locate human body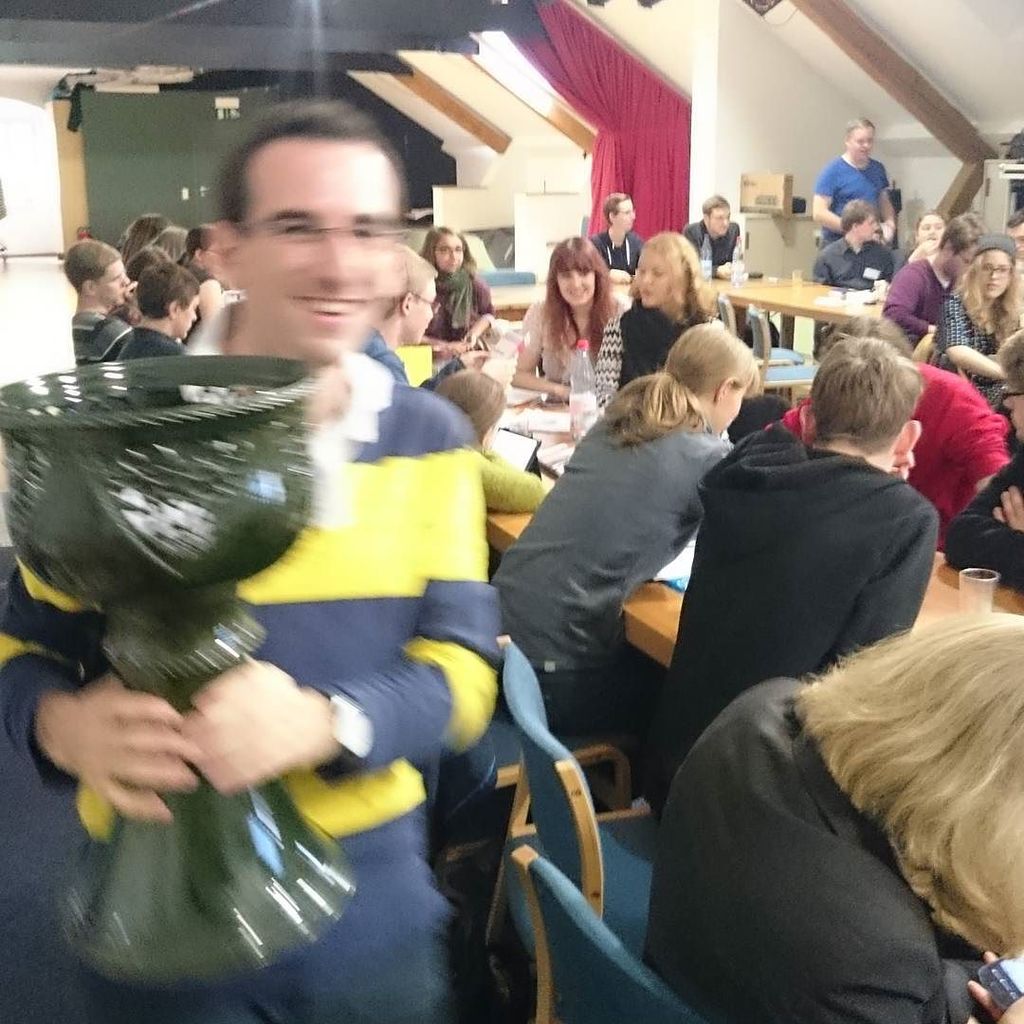
x1=789, y1=335, x2=1023, y2=520
